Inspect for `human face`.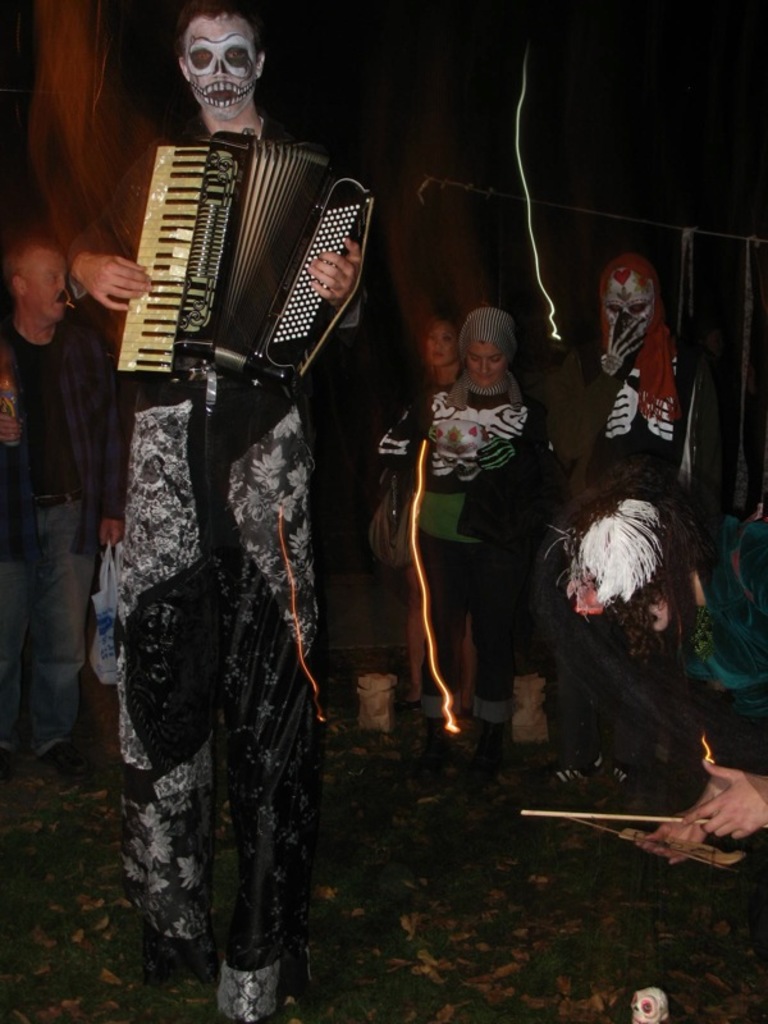
Inspection: <region>188, 14, 255, 122</region>.
